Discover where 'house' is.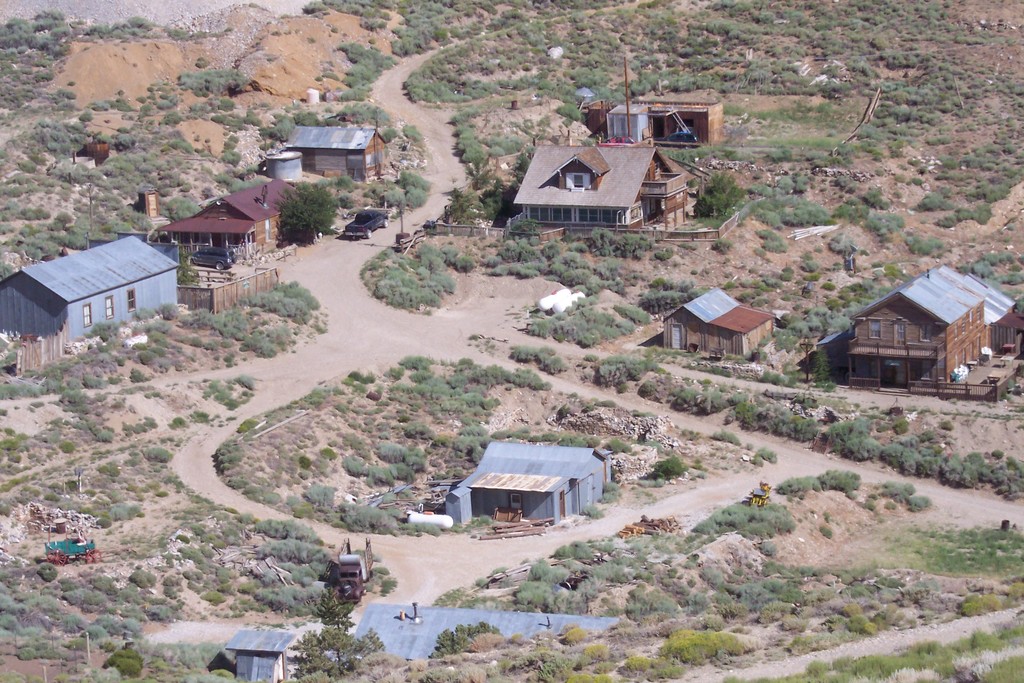
Discovered at bbox(229, 627, 294, 682).
